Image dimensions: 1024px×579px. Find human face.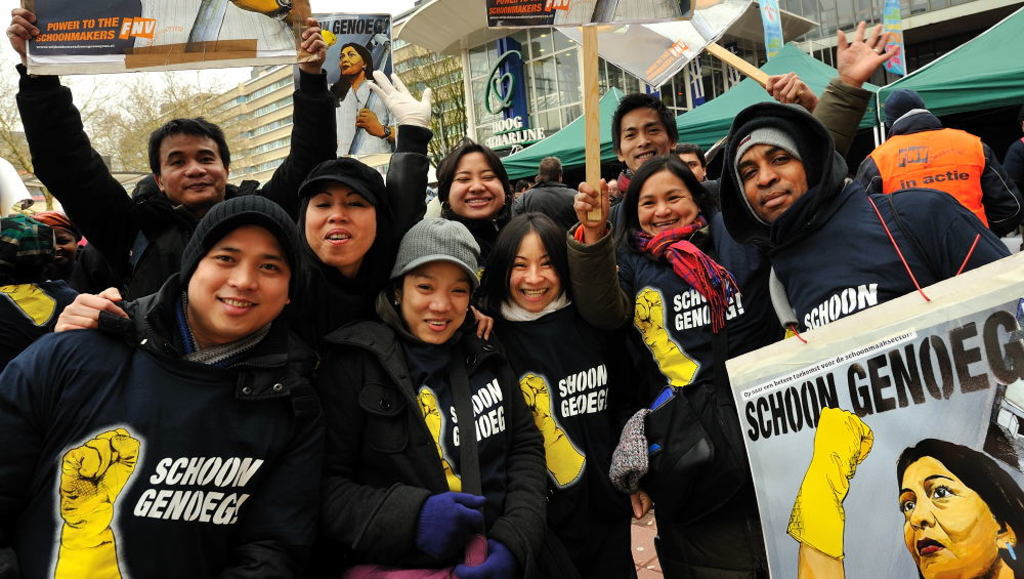
locate(303, 179, 374, 261).
